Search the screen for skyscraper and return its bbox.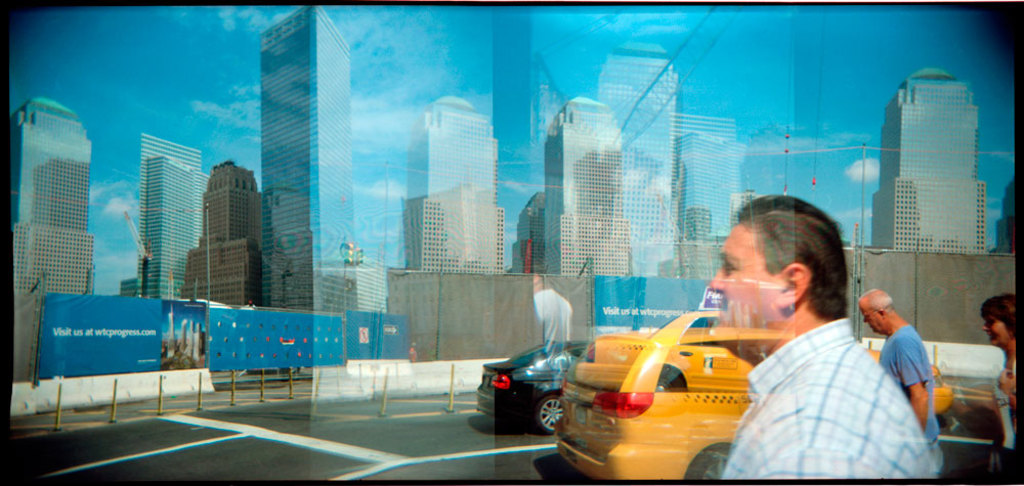
Found: (594,36,674,279).
